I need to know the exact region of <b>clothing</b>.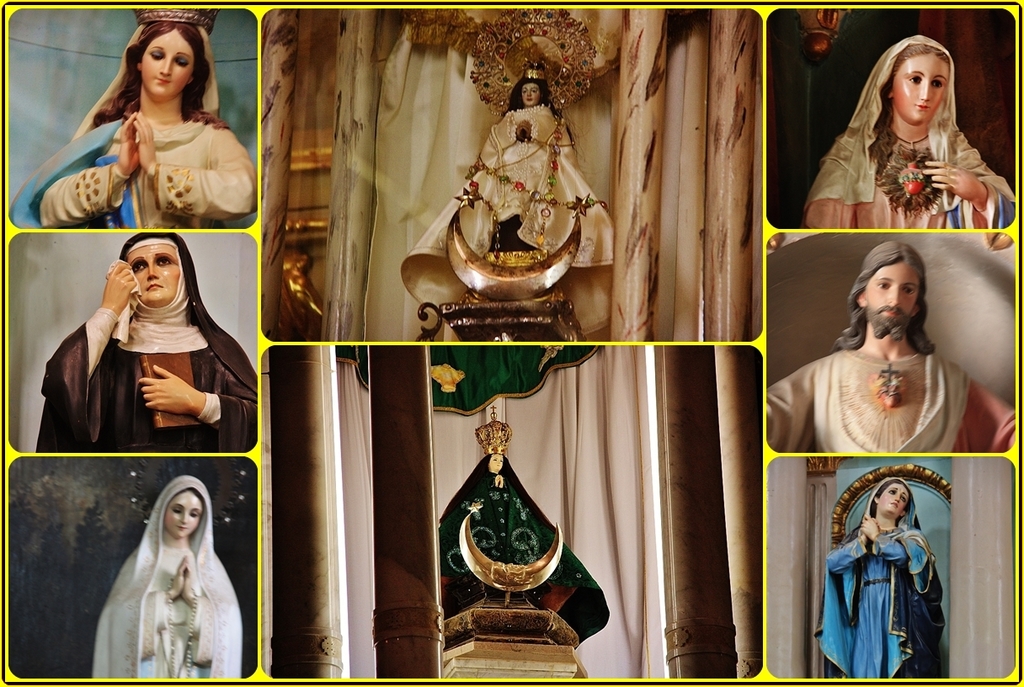
Region: bbox=(2, 99, 259, 226).
